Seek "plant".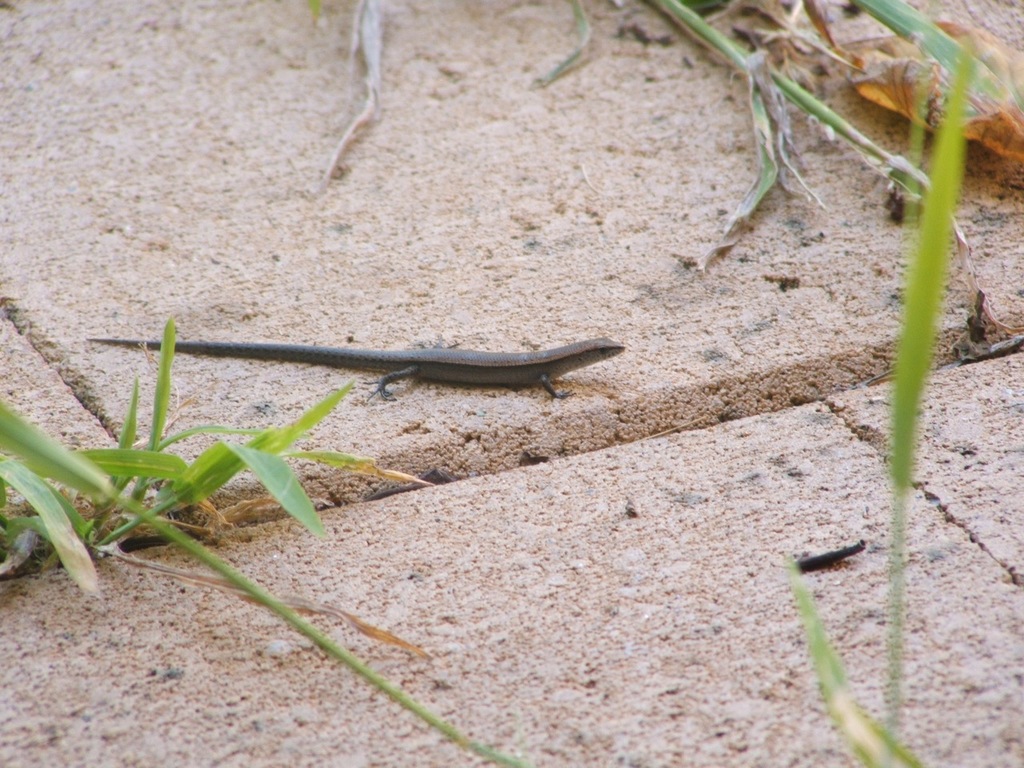
(left=770, top=9, right=975, bottom=767).
